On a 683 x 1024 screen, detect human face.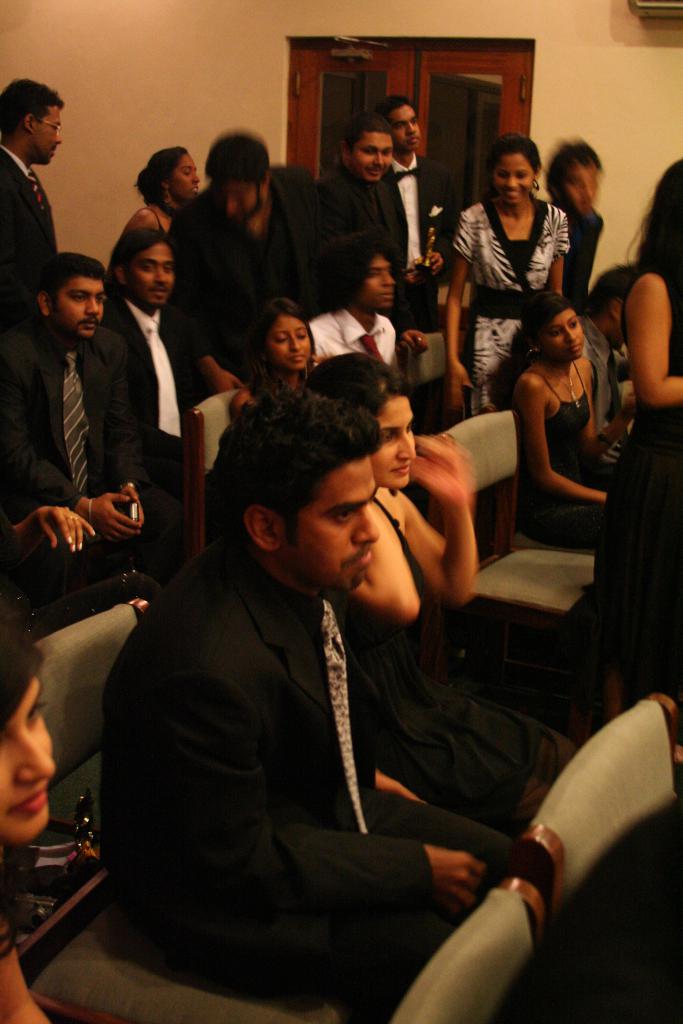
rect(274, 316, 309, 368).
